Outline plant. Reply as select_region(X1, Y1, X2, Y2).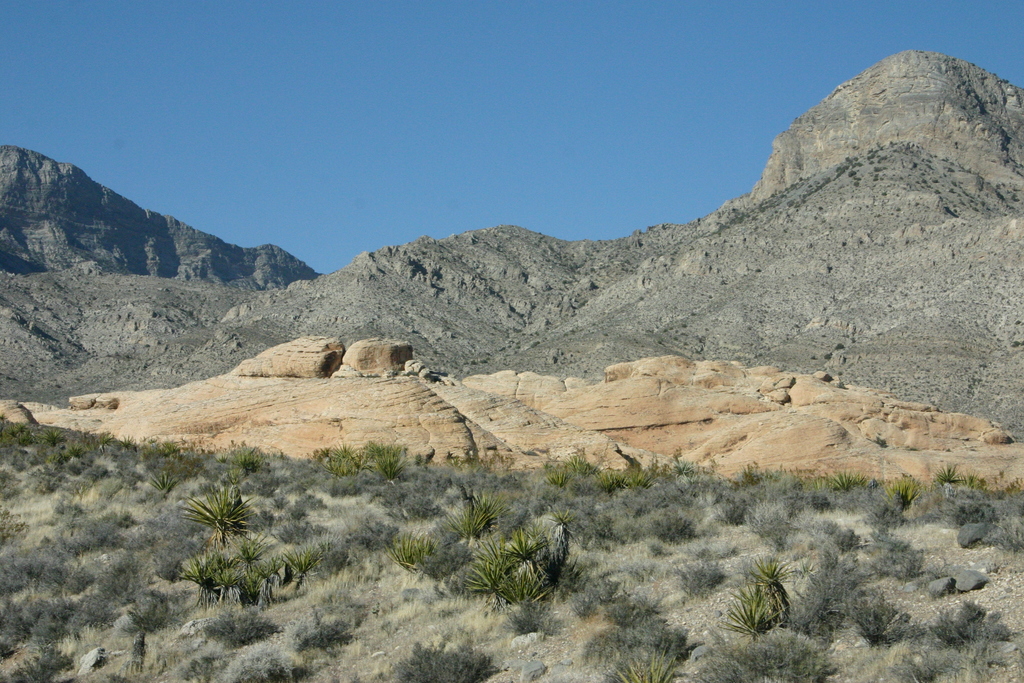
select_region(728, 585, 781, 648).
